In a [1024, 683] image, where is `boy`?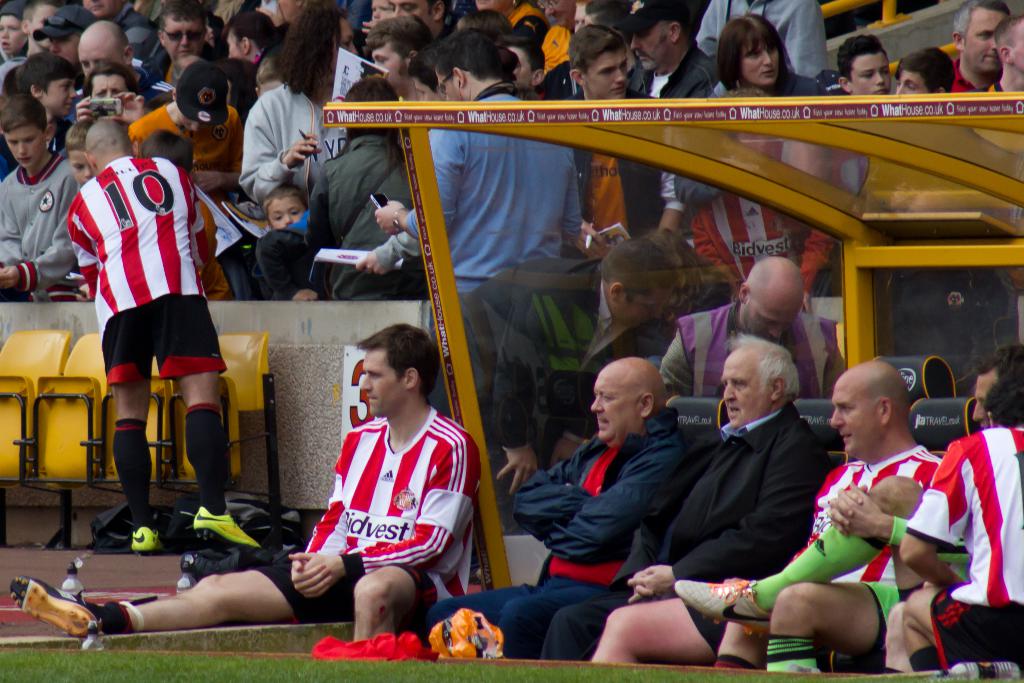
[64,115,264,549].
